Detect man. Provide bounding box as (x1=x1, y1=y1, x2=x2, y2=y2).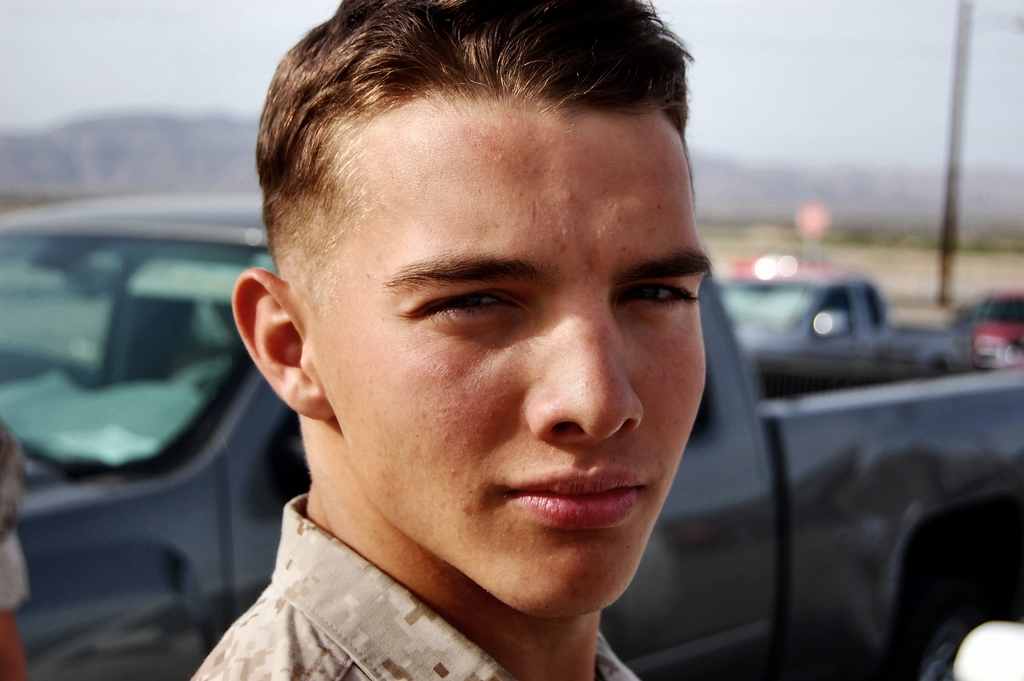
(x1=186, y1=0, x2=709, y2=680).
